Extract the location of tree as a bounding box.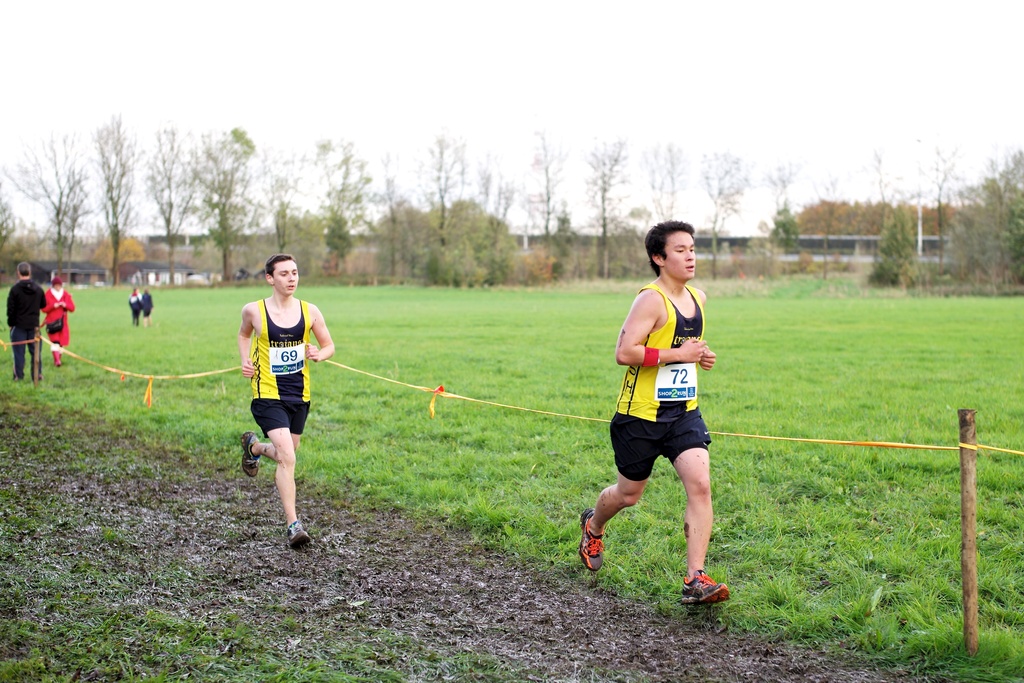
BBox(545, 202, 587, 284).
